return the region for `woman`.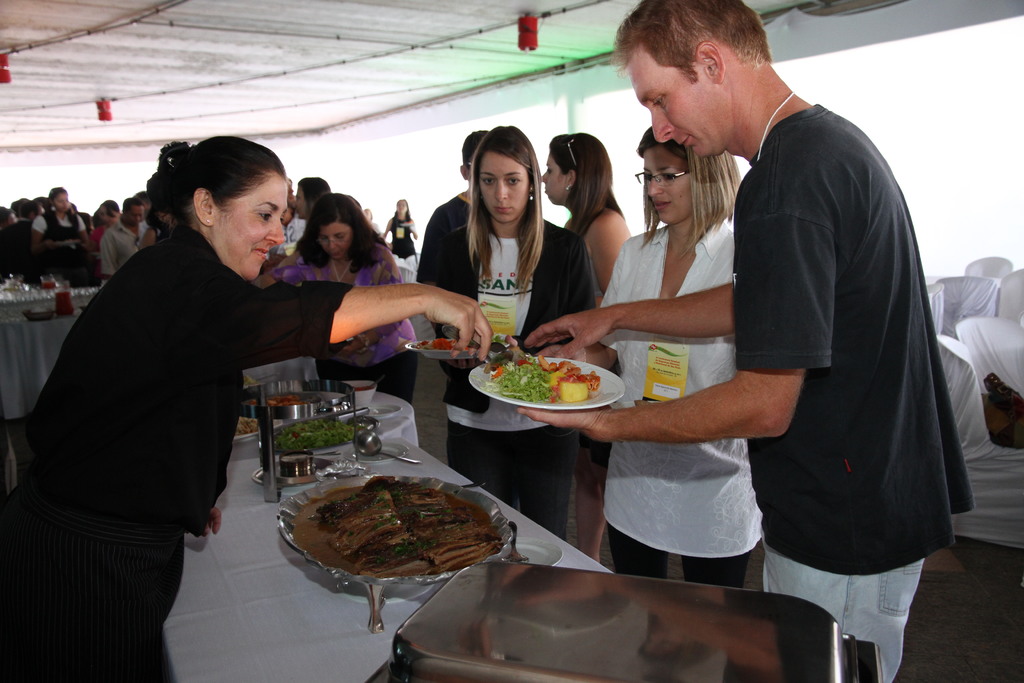
bbox=[32, 186, 92, 282].
